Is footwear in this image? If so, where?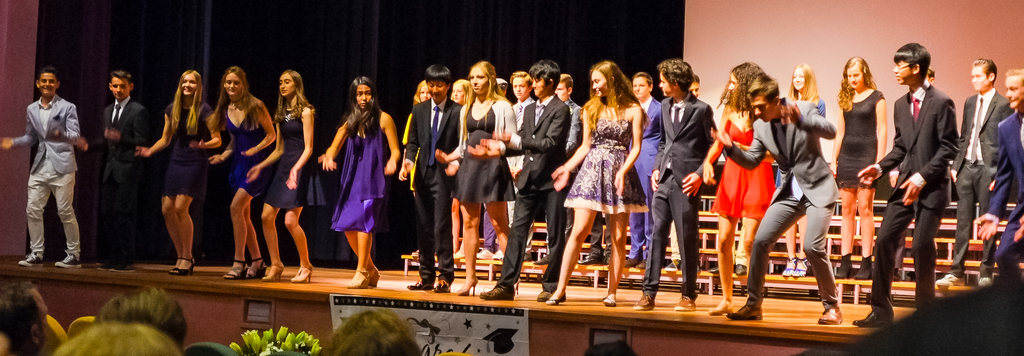
Yes, at region(842, 309, 882, 325).
